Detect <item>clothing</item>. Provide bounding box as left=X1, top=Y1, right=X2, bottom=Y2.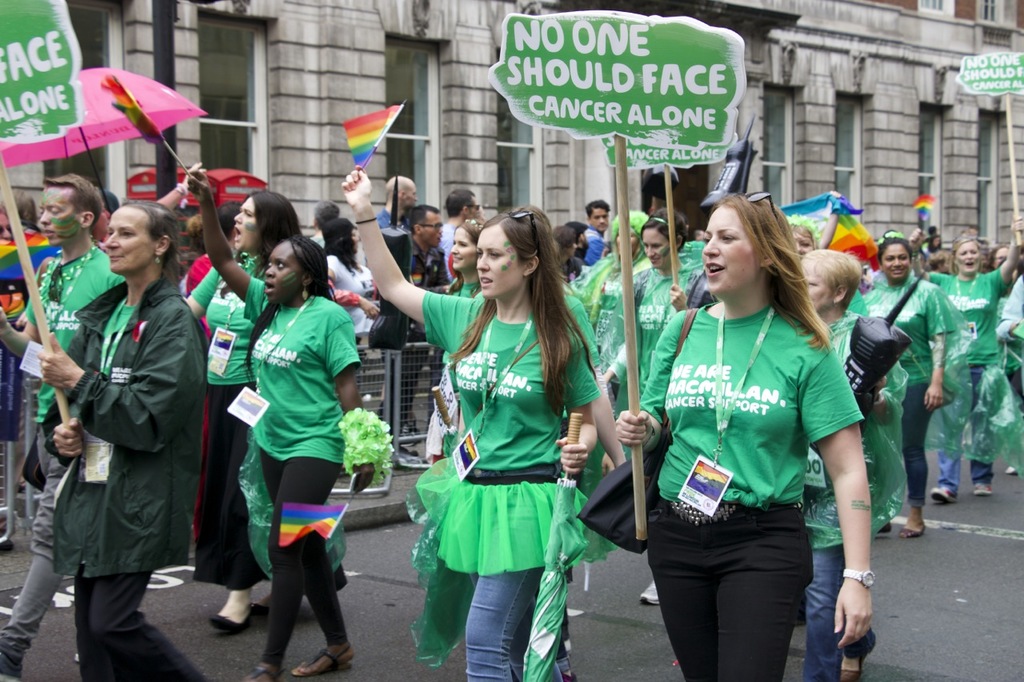
left=225, top=277, right=348, bottom=630.
